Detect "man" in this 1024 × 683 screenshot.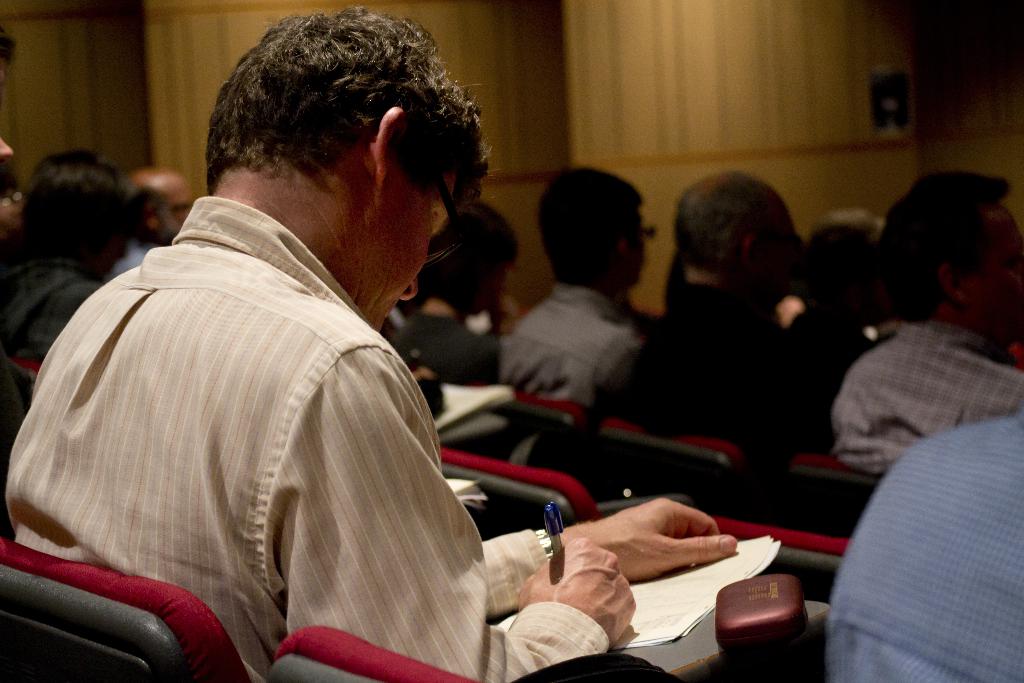
Detection: [x1=488, y1=159, x2=651, y2=407].
